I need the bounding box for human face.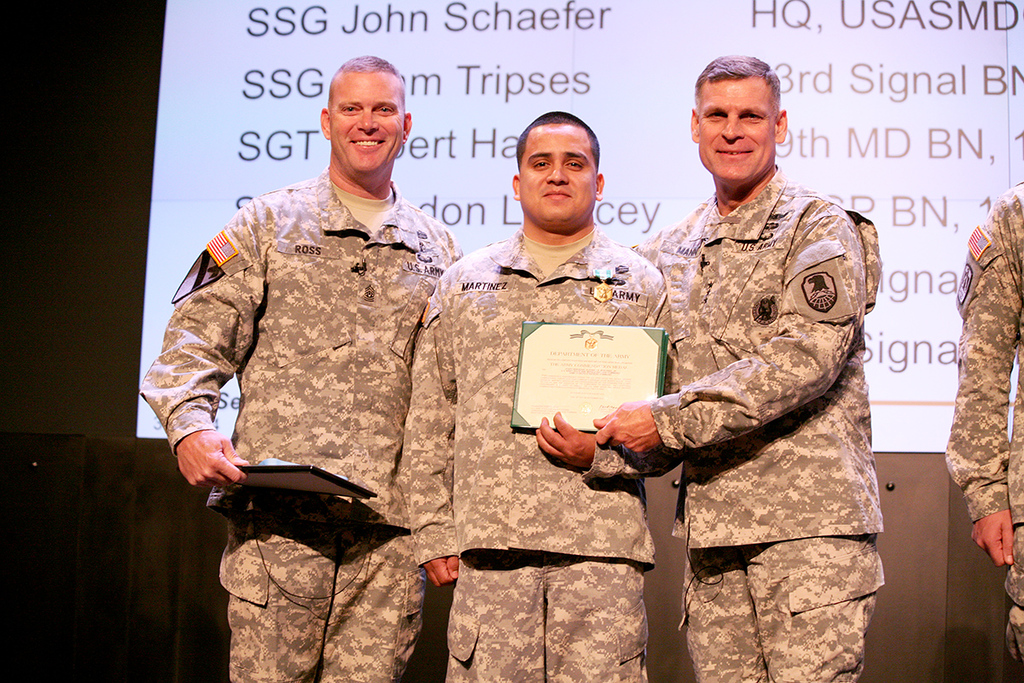
Here it is: box=[698, 75, 777, 183].
